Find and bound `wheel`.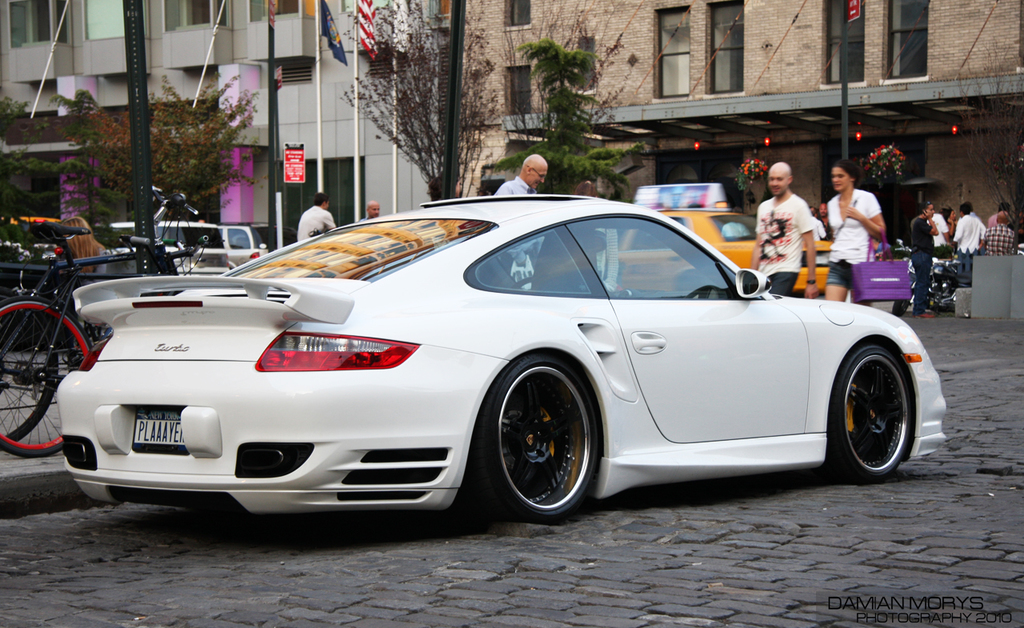
Bound: locate(823, 336, 917, 480).
